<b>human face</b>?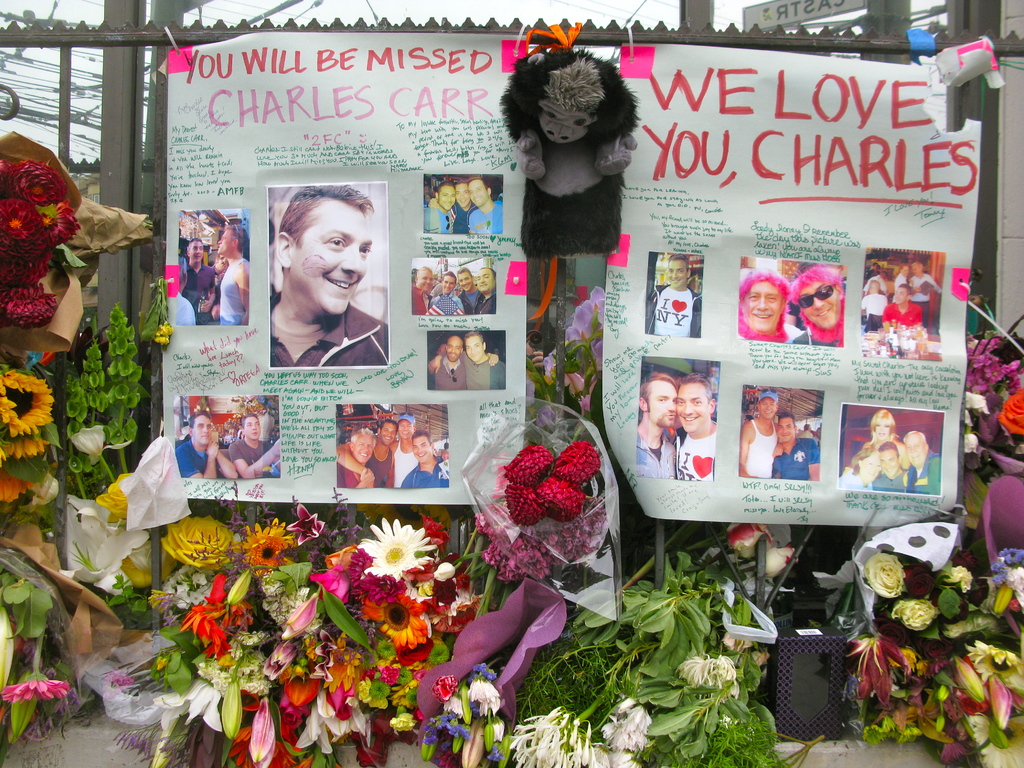
(761,397,777,422)
